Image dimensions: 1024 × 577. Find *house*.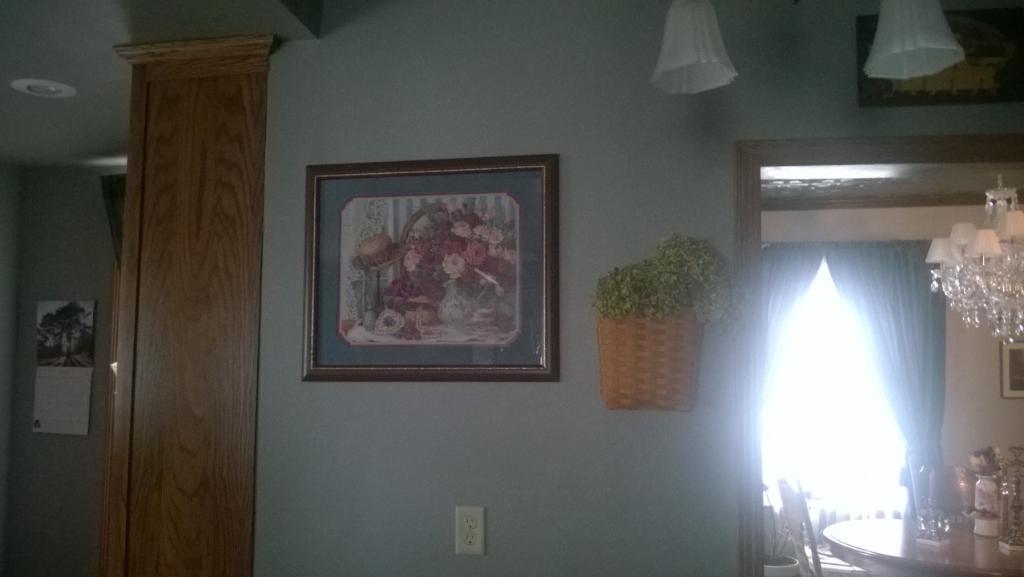
detection(99, 45, 1023, 576).
